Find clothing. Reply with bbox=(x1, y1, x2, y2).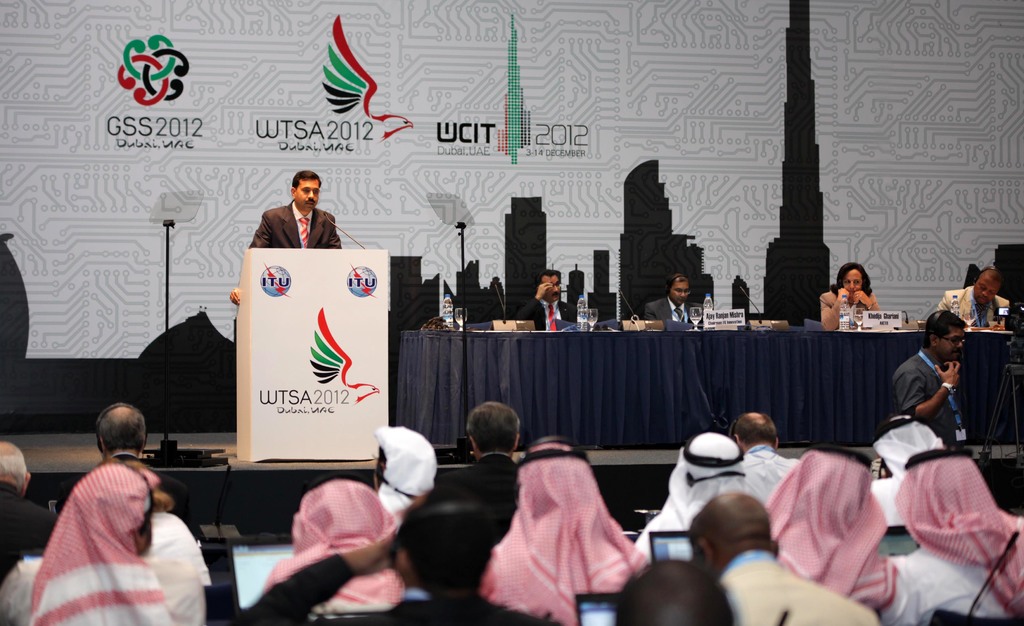
bbox=(0, 349, 1023, 625).
